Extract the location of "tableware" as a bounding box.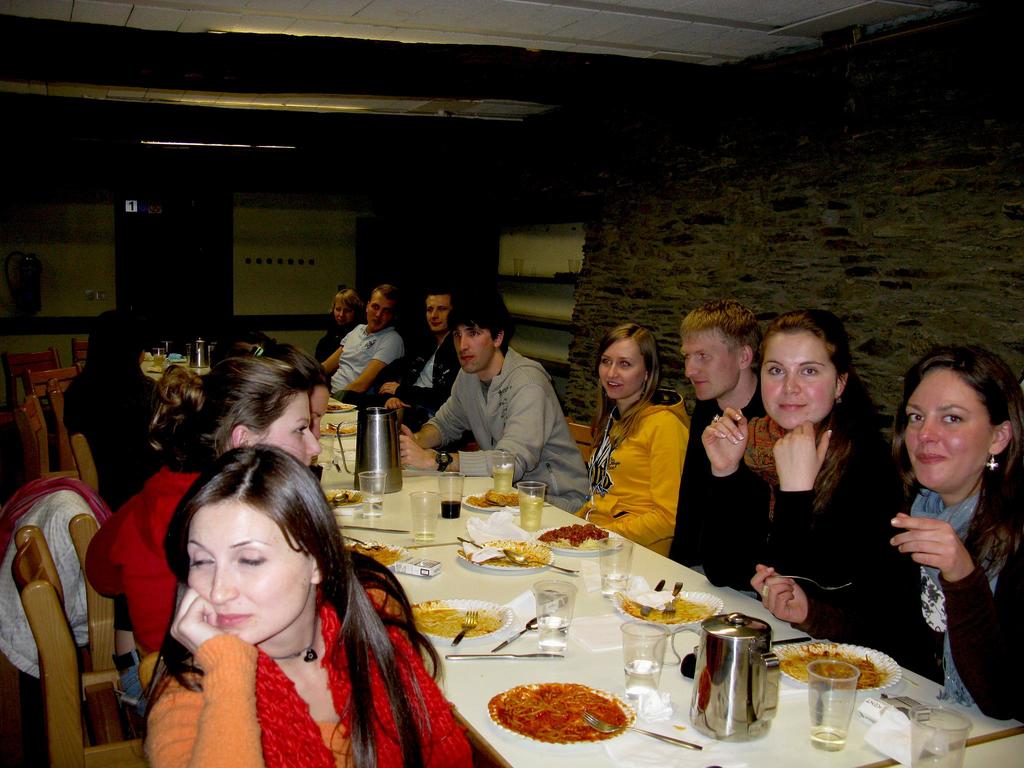
<region>616, 590, 722, 627</region>.
